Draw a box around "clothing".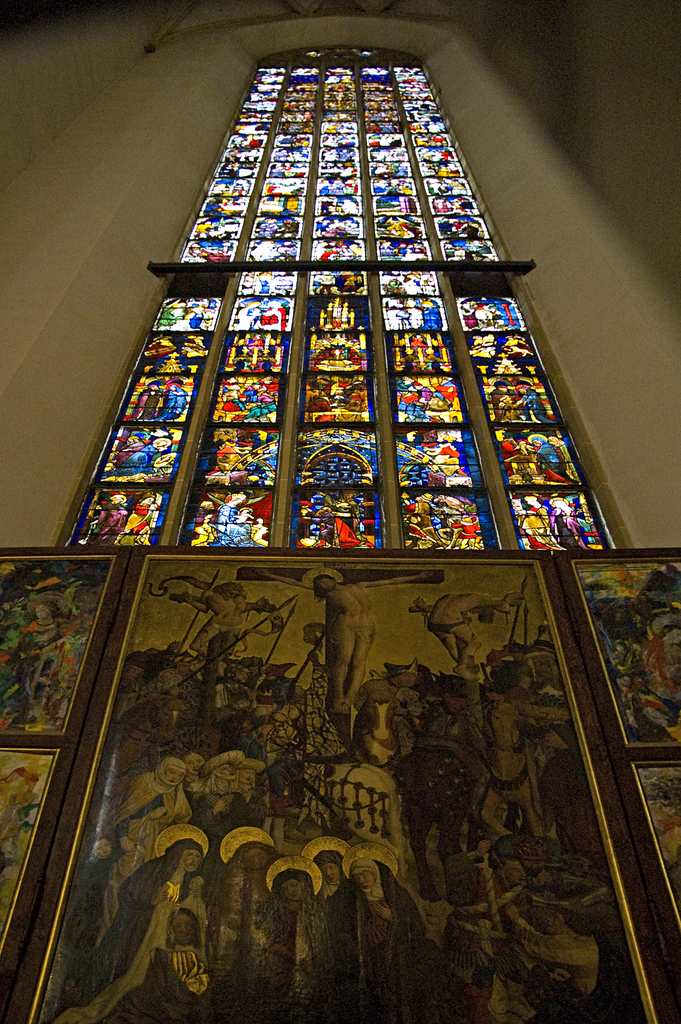
<region>252, 893, 341, 1022</region>.
